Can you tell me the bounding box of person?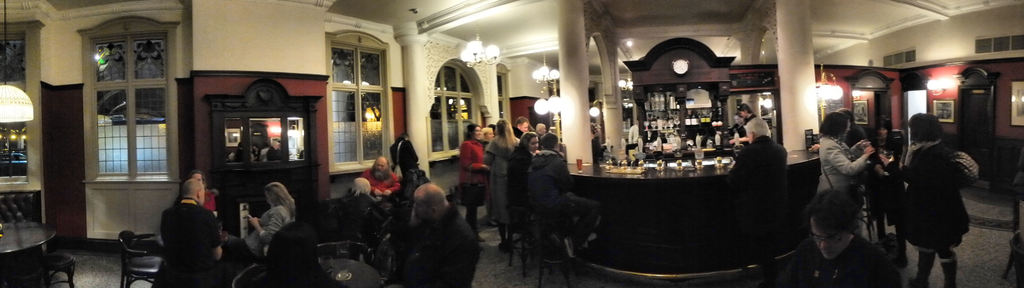
bbox=[399, 184, 481, 287].
